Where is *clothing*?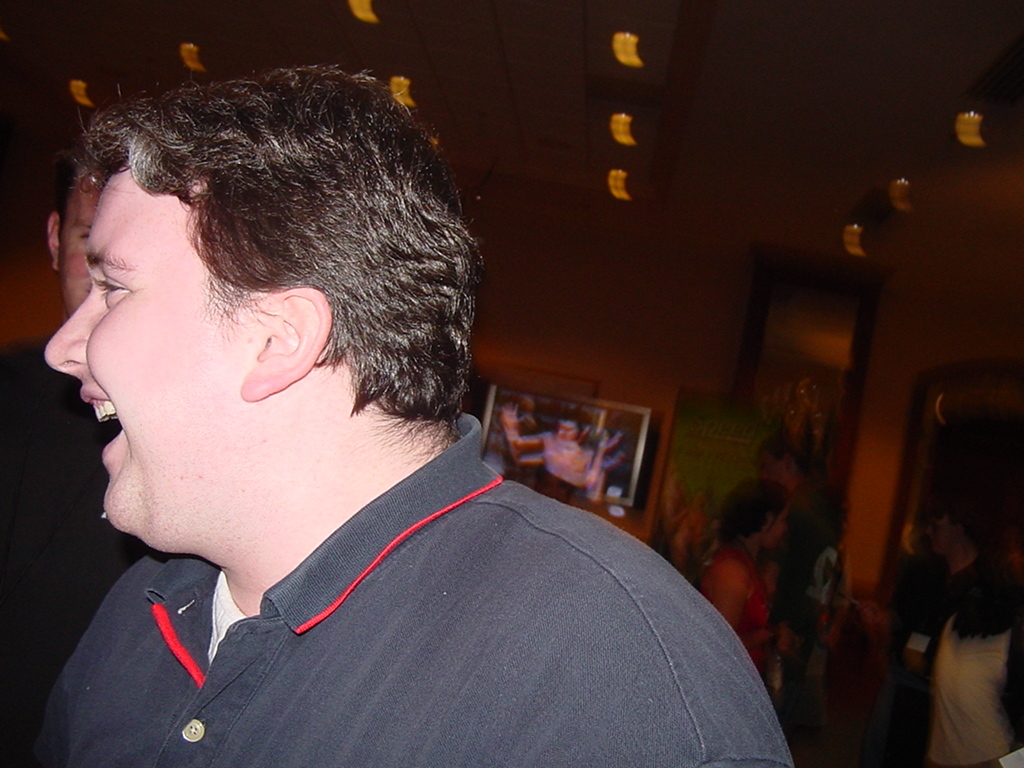
l=701, t=536, r=771, b=674.
